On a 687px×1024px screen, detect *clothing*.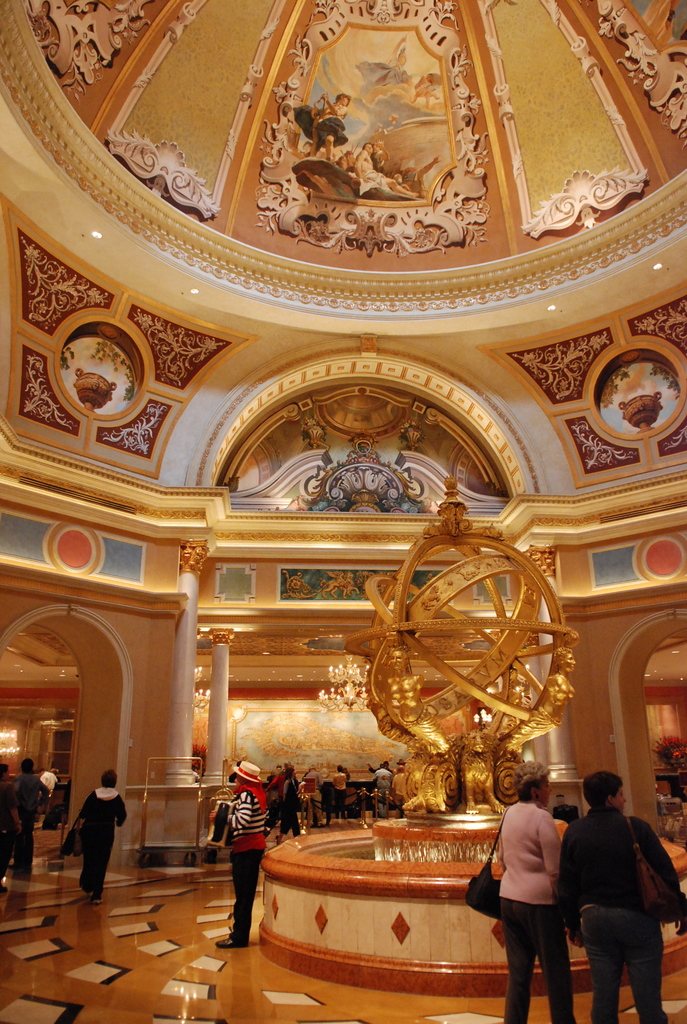
562:808:686:1023.
